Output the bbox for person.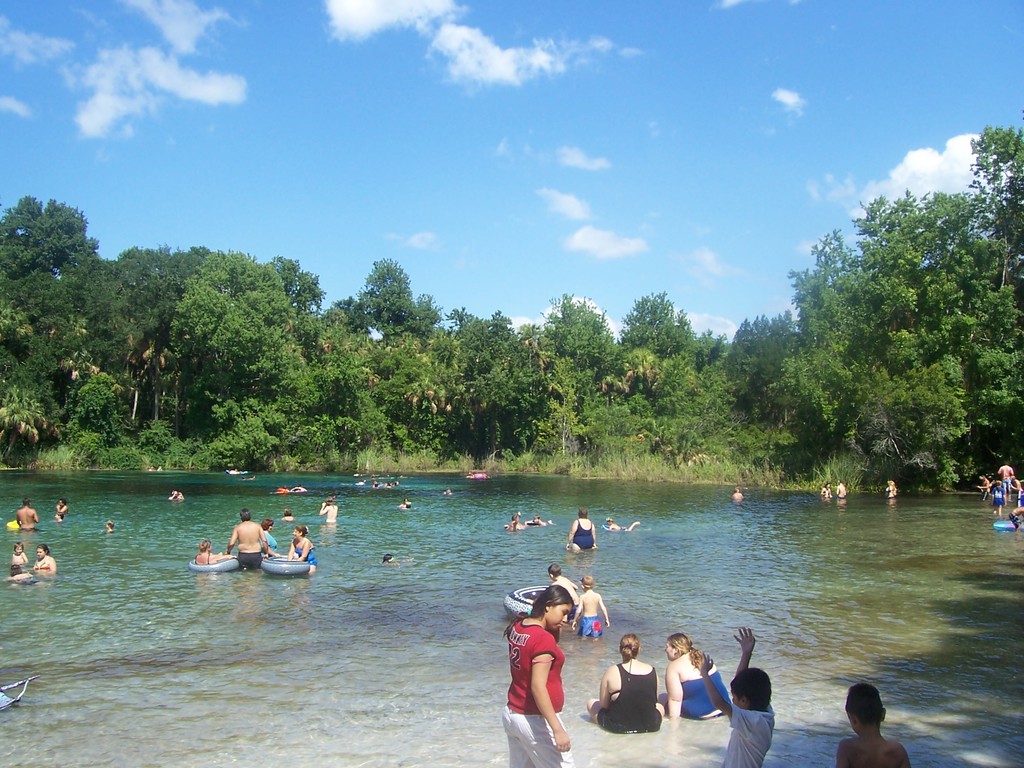
<bbox>52, 500, 68, 521</bbox>.
